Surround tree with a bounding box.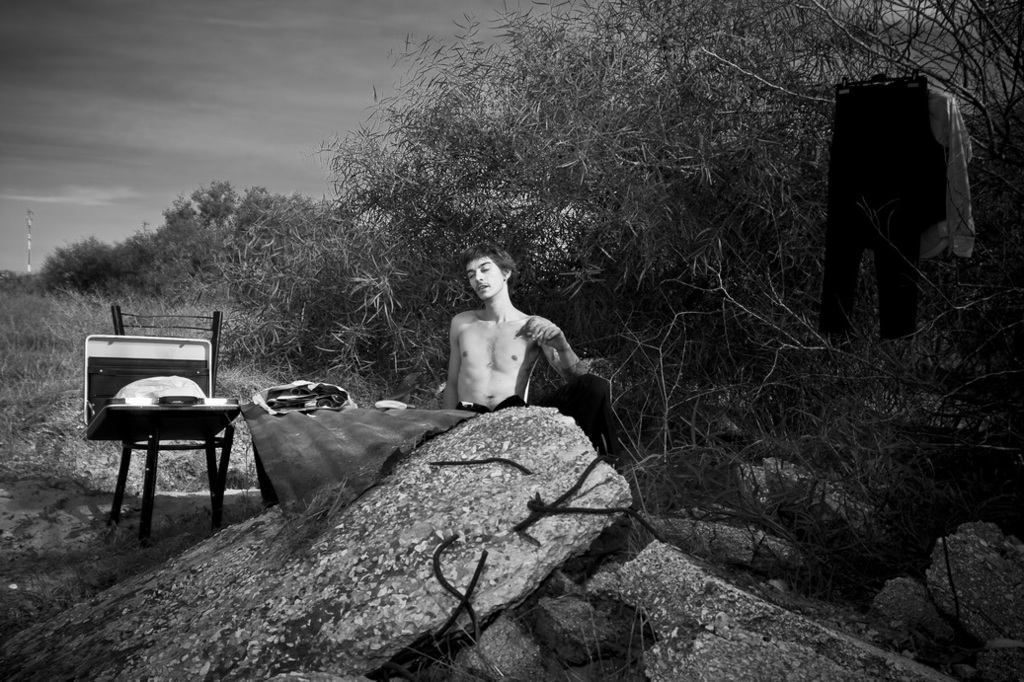
<box>33,231,122,303</box>.
